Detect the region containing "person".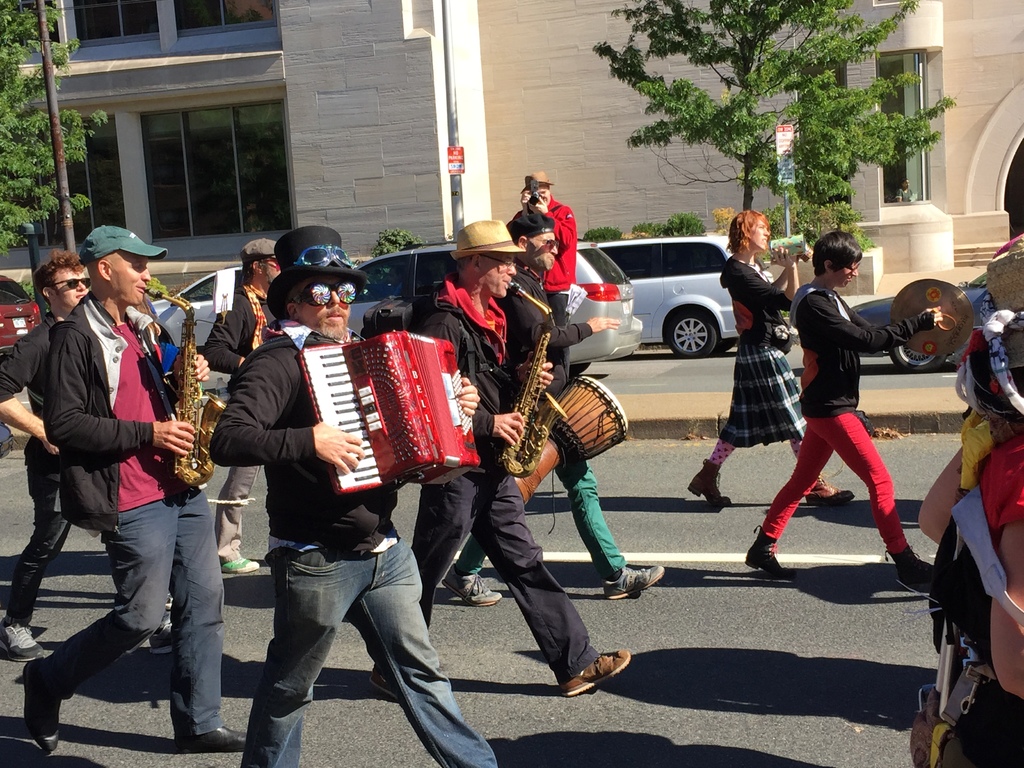
bbox=[214, 230, 289, 575].
